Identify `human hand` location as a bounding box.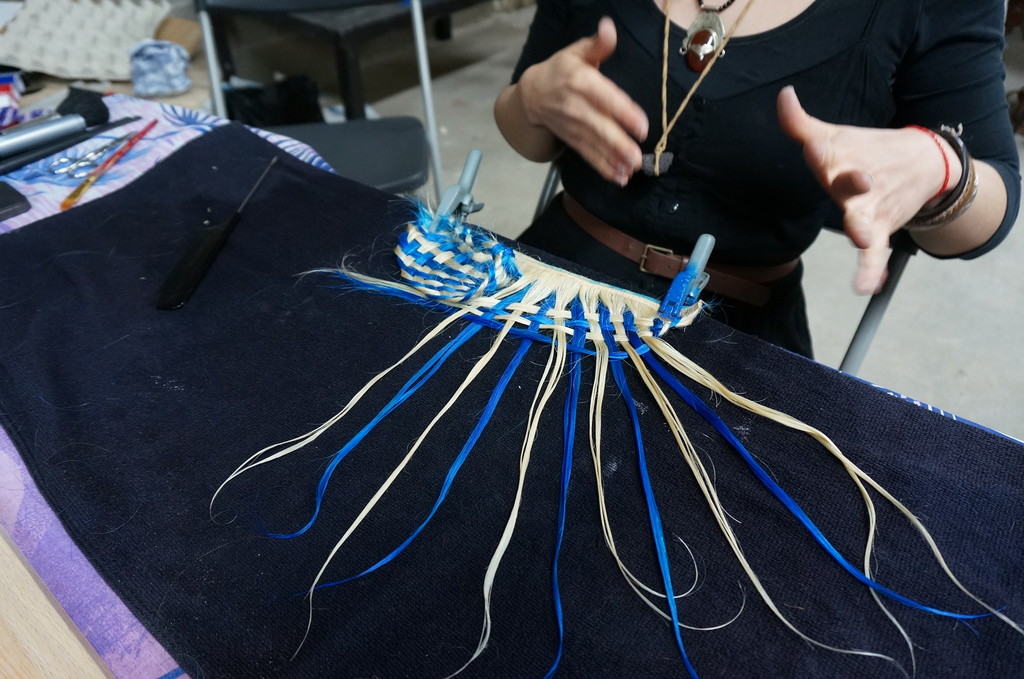
<region>759, 83, 913, 262</region>.
